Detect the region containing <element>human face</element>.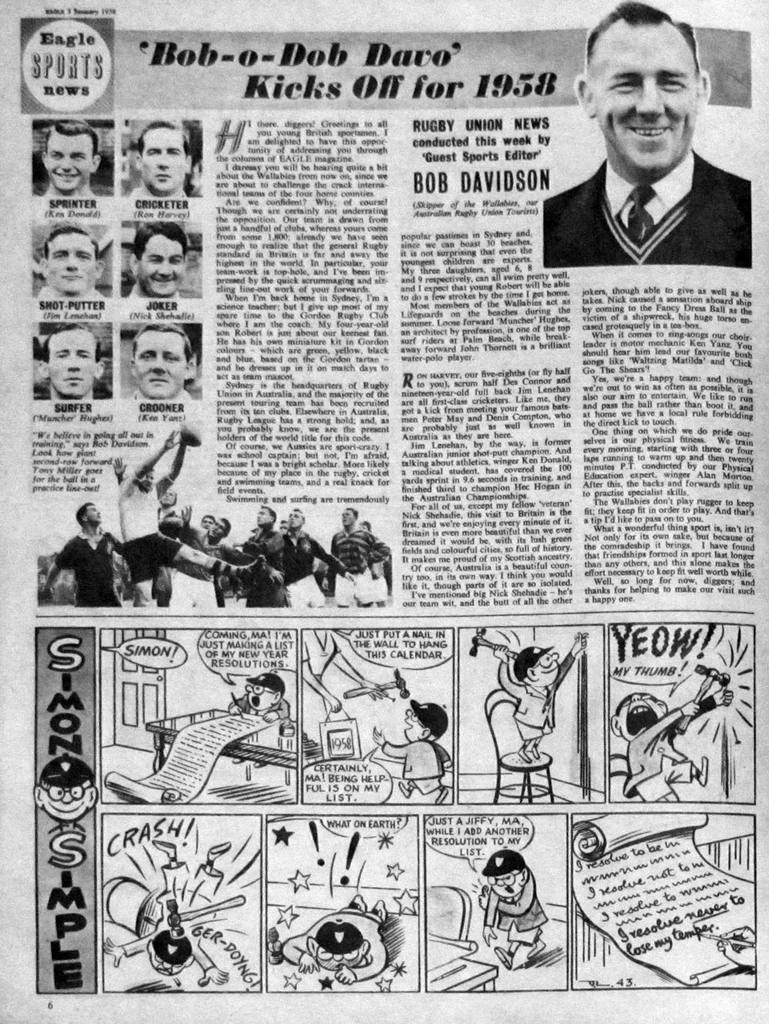
Rect(46, 782, 90, 819).
